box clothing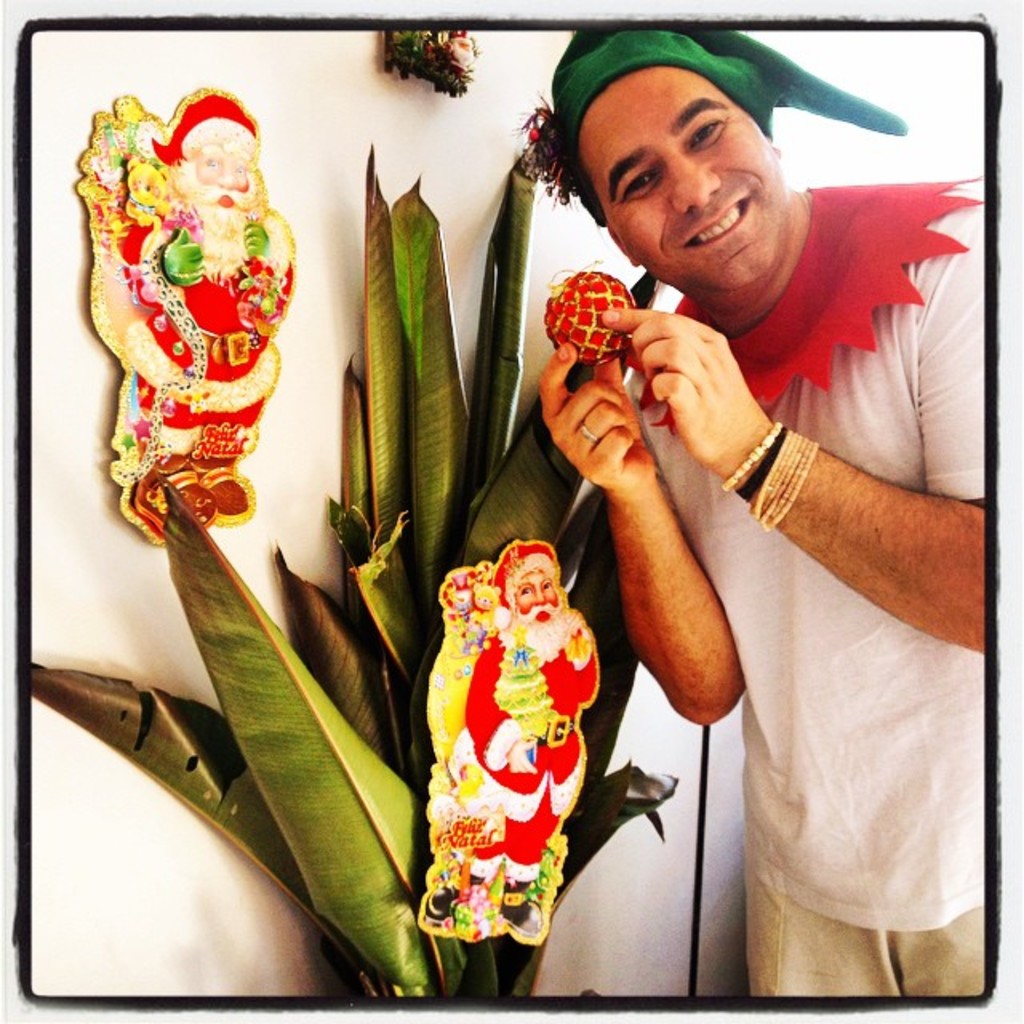
<bbox>454, 626, 602, 890</bbox>
